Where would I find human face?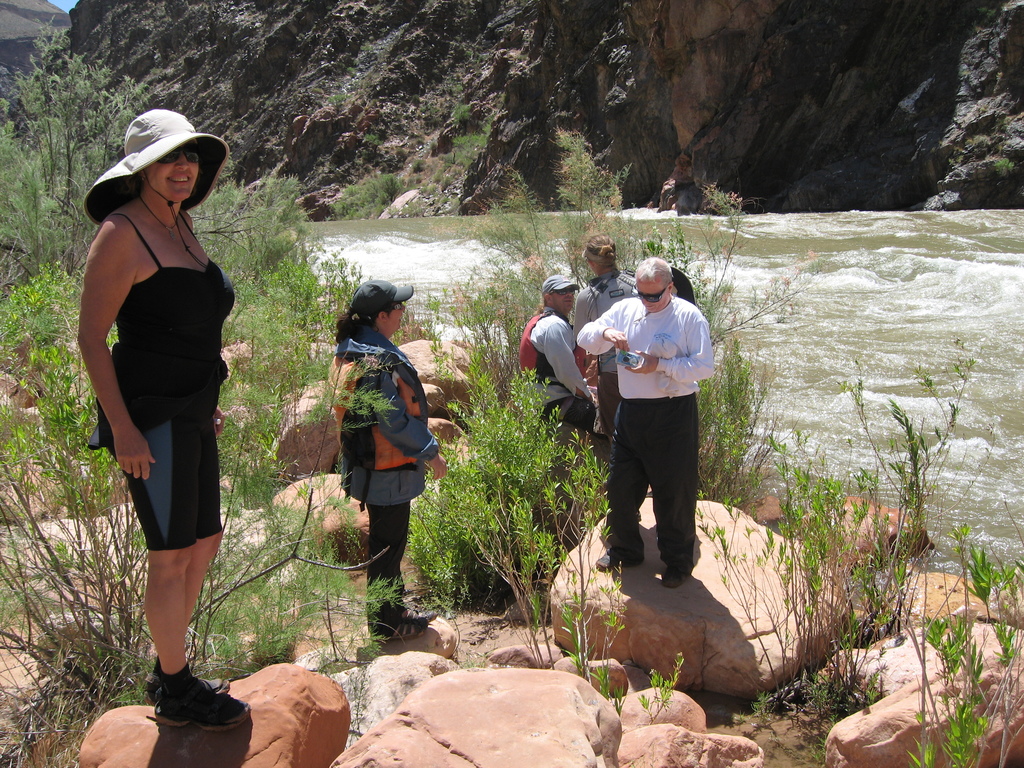
At pyautogui.locateOnScreen(143, 141, 198, 200).
